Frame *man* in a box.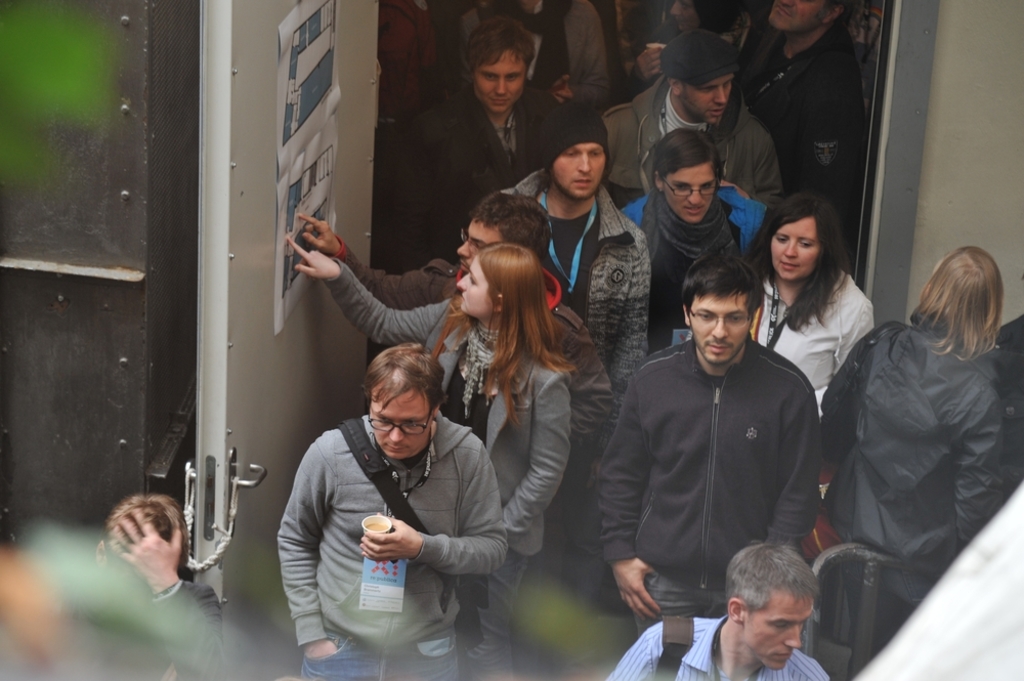
[389,15,562,265].
